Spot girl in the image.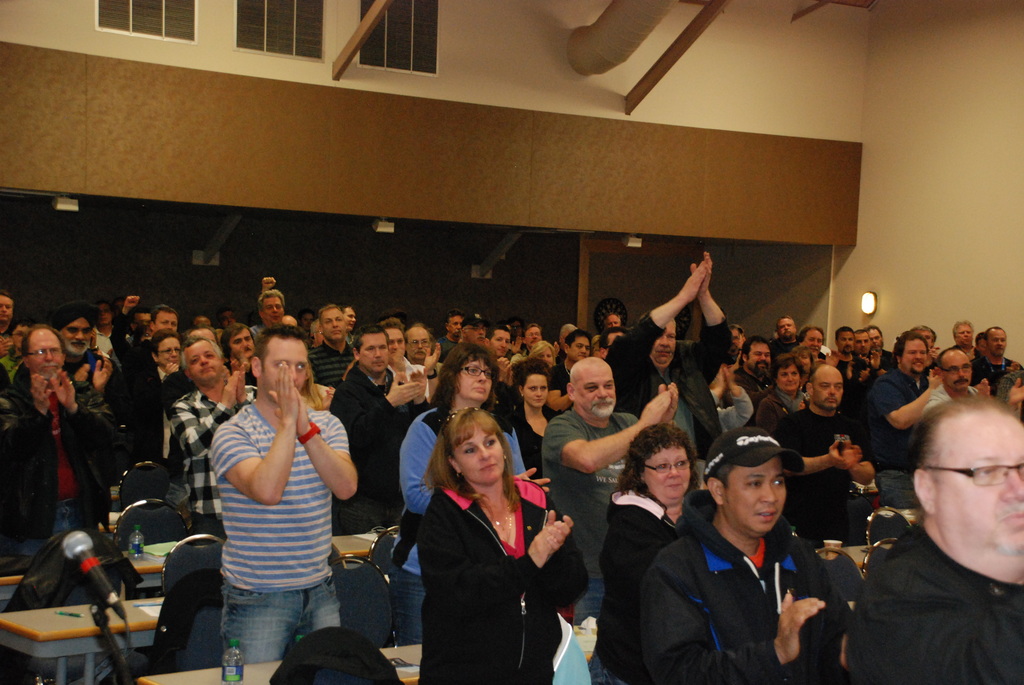
girl found at box=[504, 359, 552, 484].
